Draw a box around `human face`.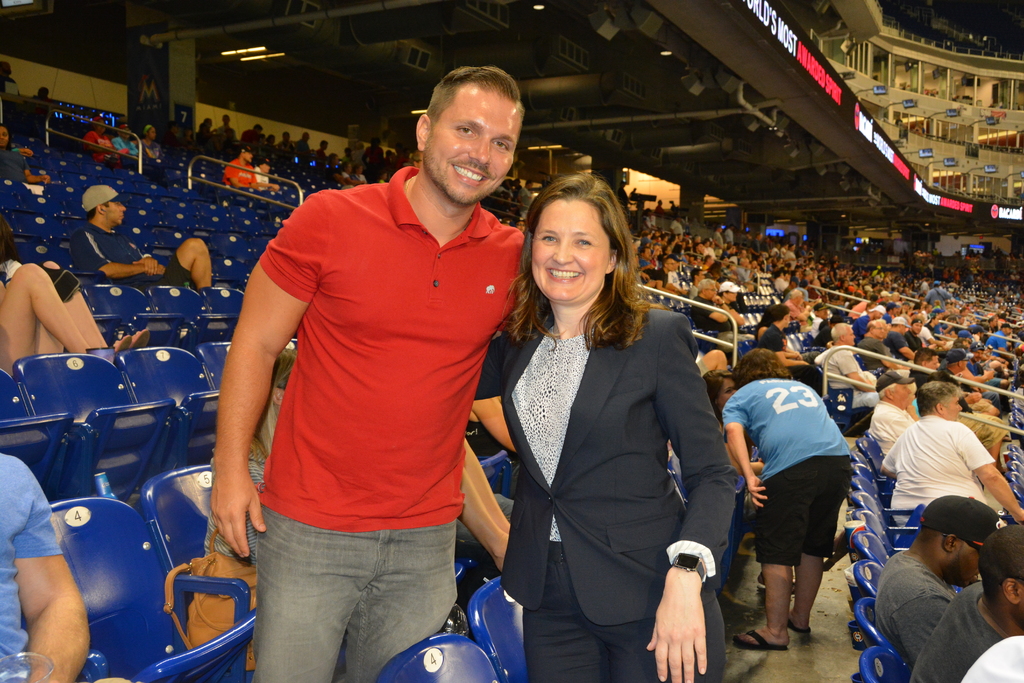
left=530, top=199, right=610, bottom=300.
